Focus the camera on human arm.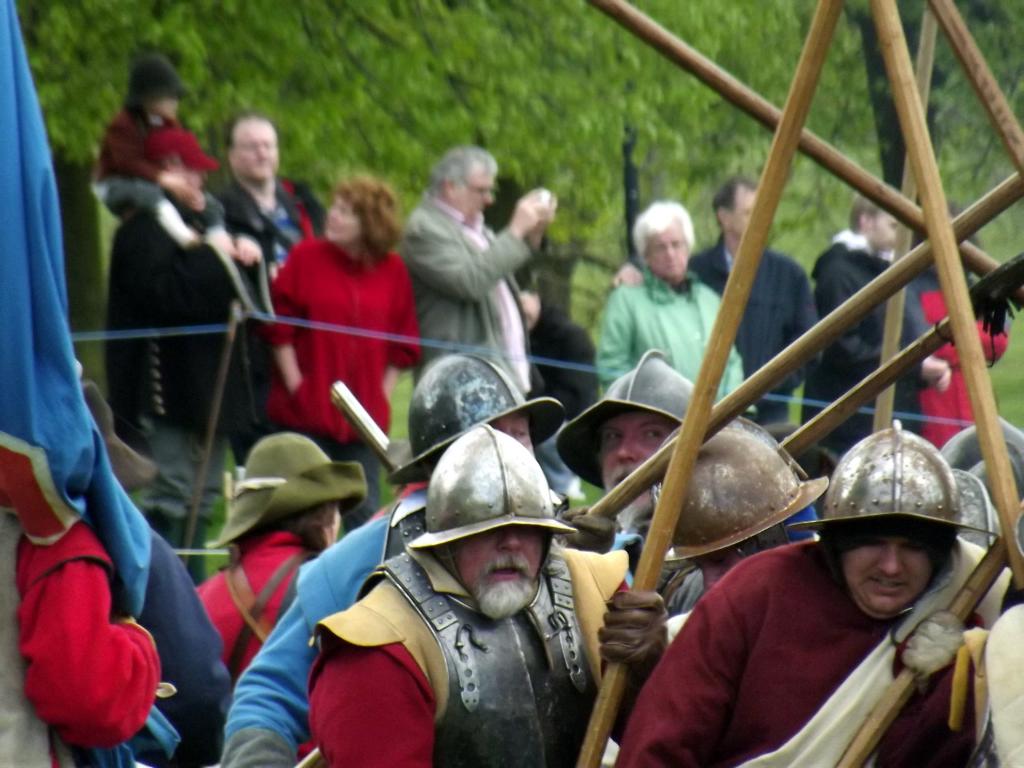
Focus region: {"left": 592, "top": 579, "right": 679, "bottom": 691}.
